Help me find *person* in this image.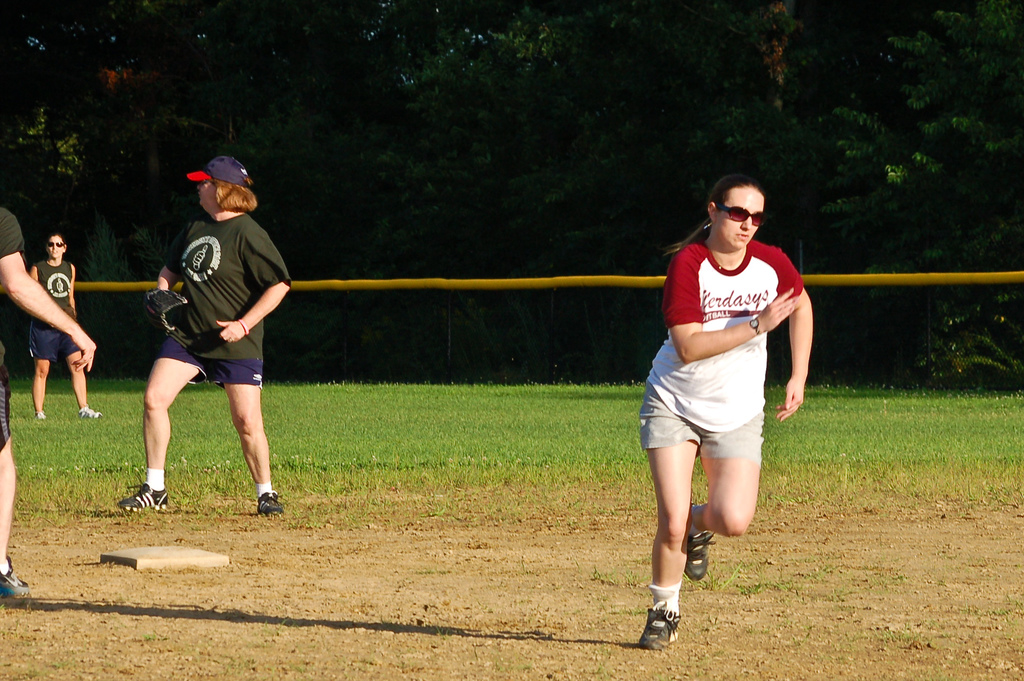
Found it: box=[126, 163, 284, 521].
